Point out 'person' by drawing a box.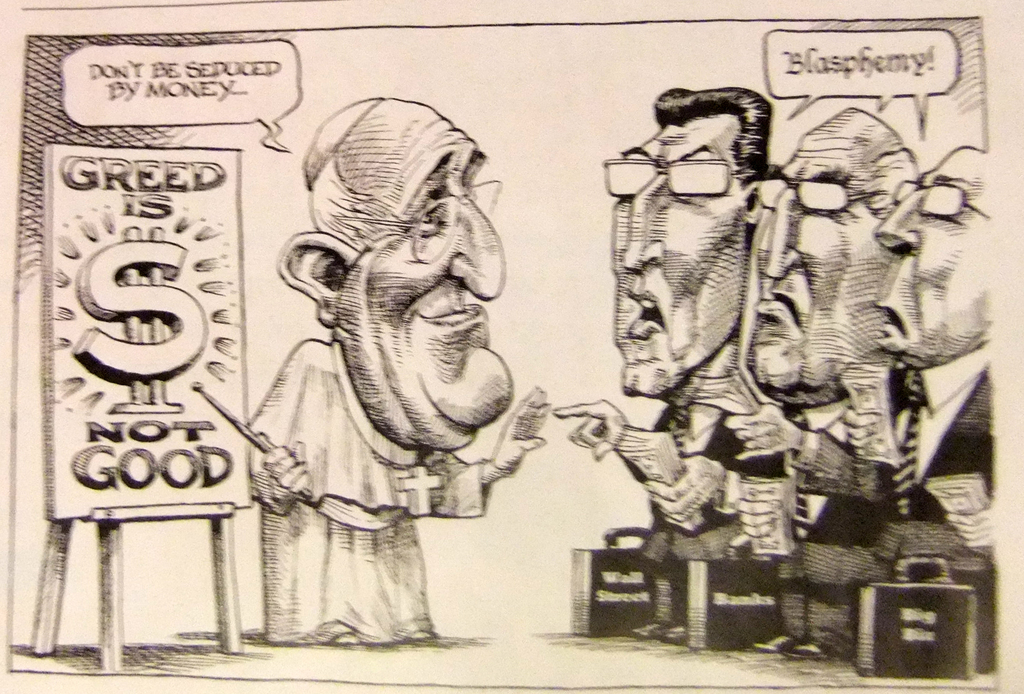
[left=545, top=79, right=776, bottom=645].
